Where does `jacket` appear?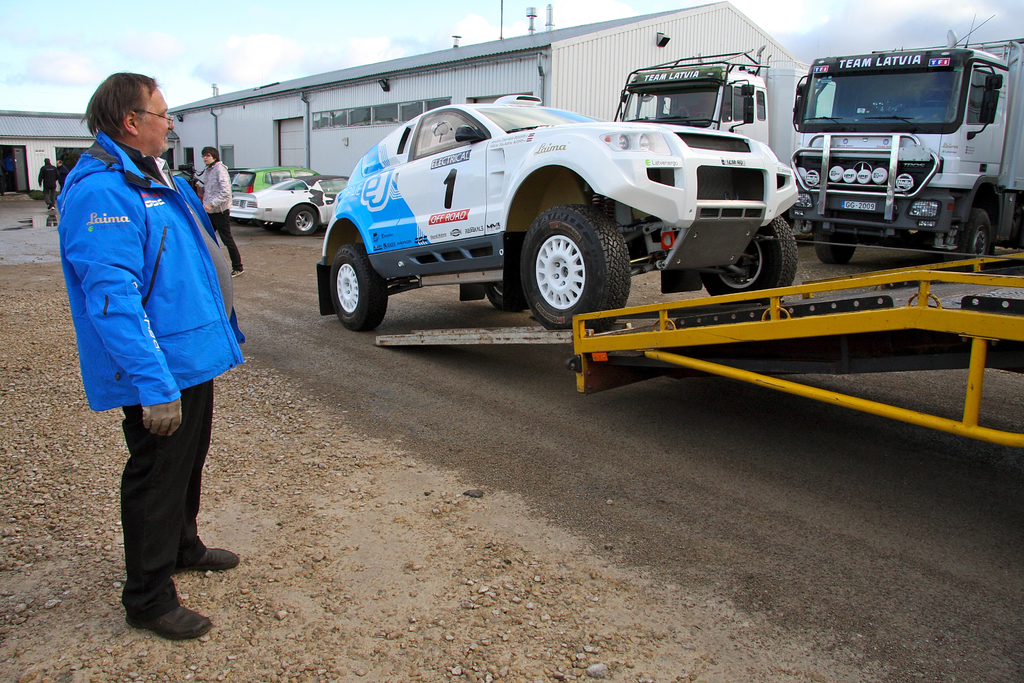
Appears at (x1=42, y1=69, x2=247, y2=432).
